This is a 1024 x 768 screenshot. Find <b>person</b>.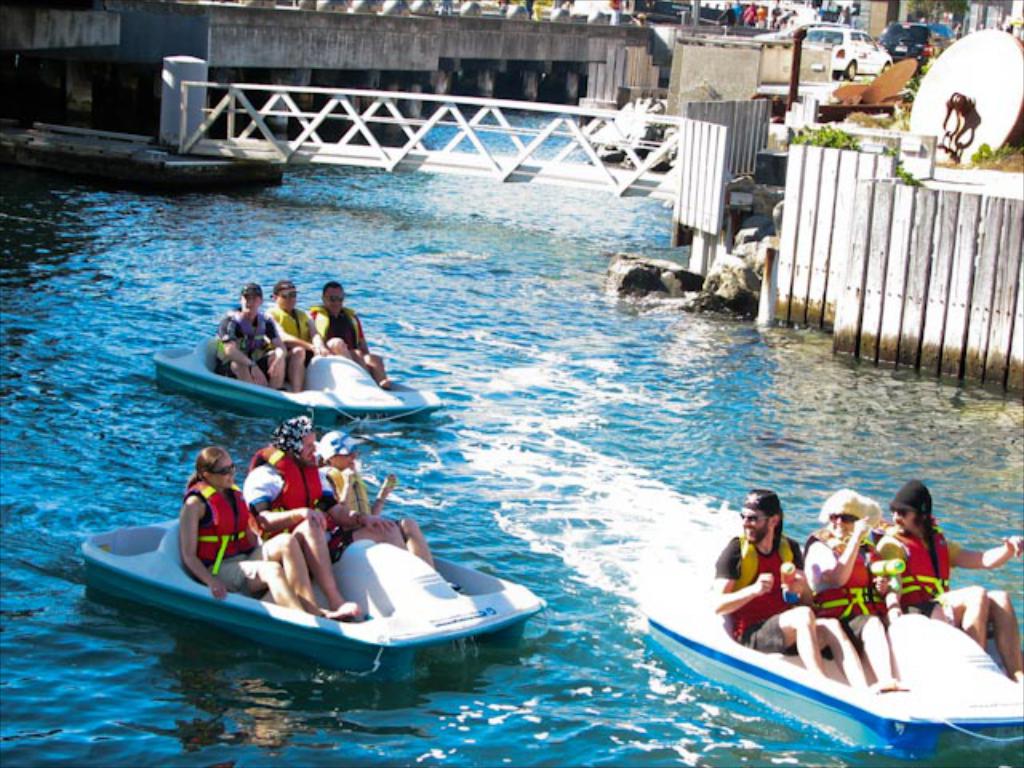
Bounding box: bbox(706, 488, 896, 699).
